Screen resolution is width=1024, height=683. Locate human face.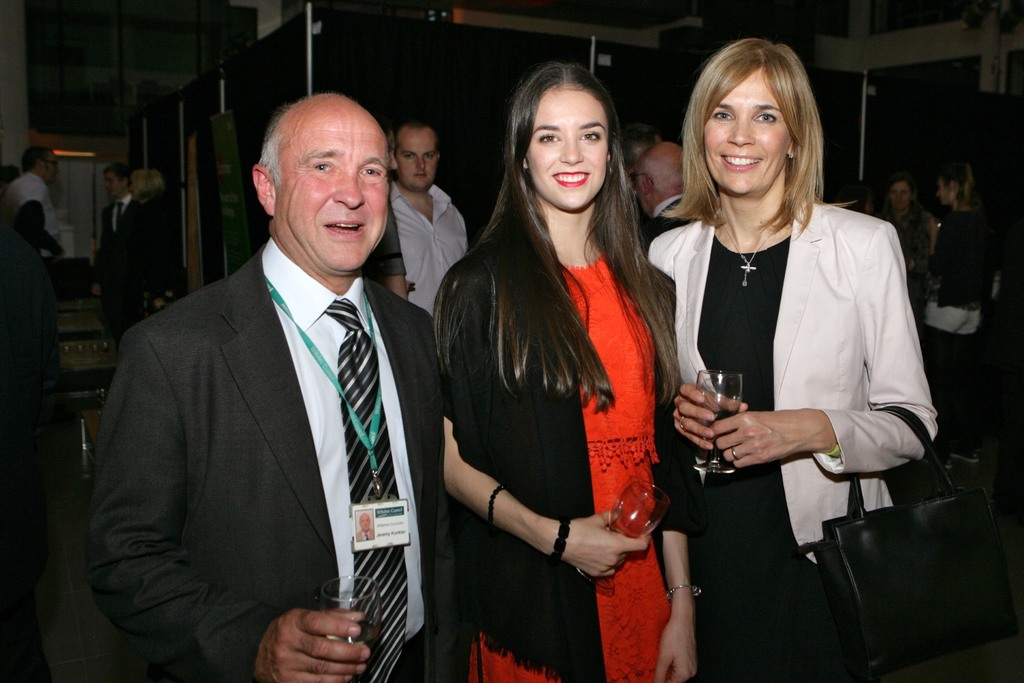
box=[527, 82, 609, 208].
